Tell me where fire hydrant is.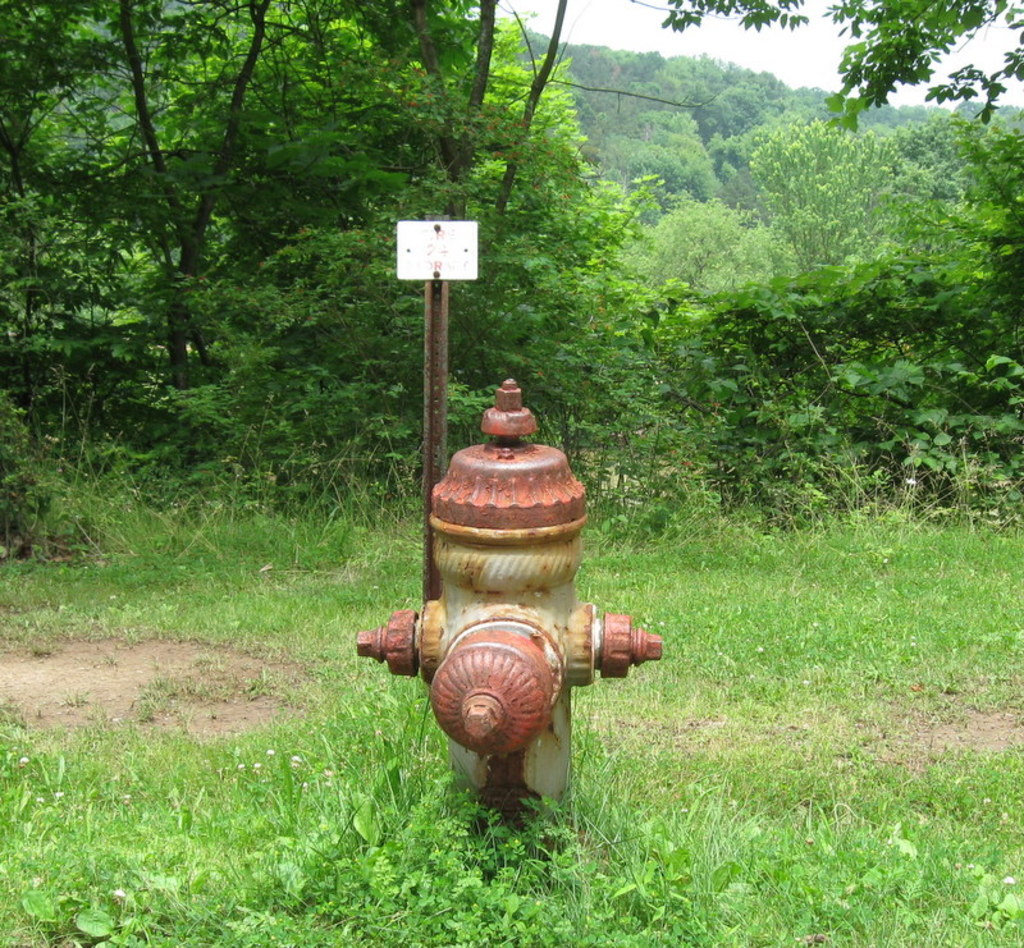
fire hydrant is at (356, 374, 664, 843).
